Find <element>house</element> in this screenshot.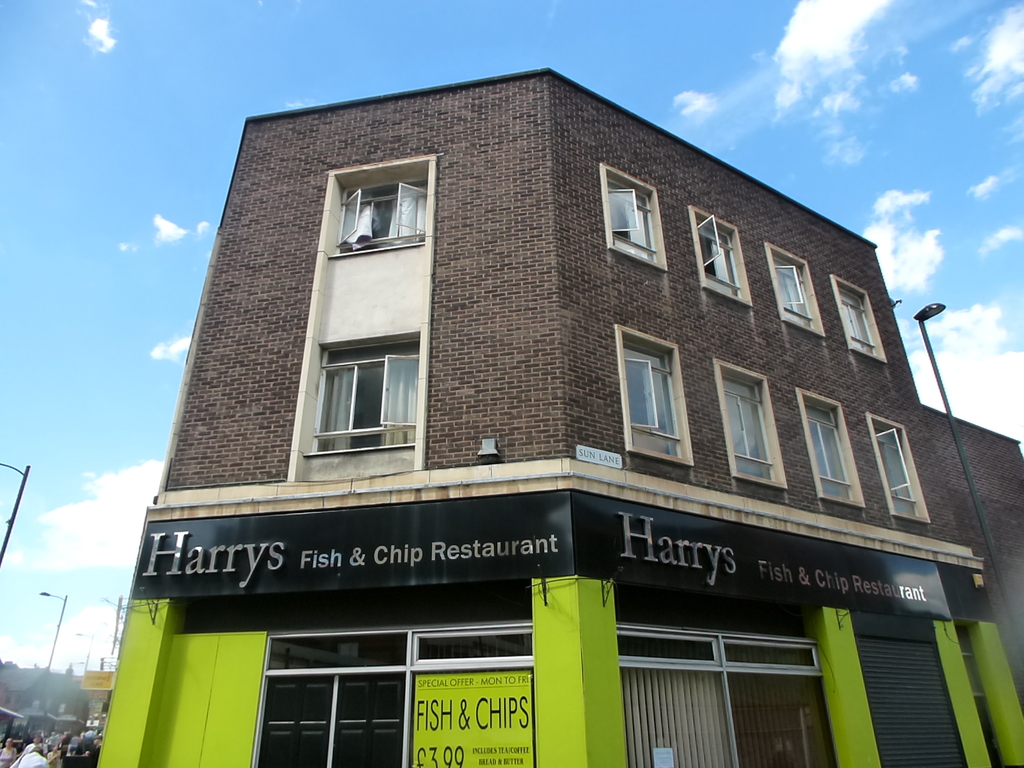
The bounding box for <element>house</element> is bbox=[103, 46, 970, 753].
